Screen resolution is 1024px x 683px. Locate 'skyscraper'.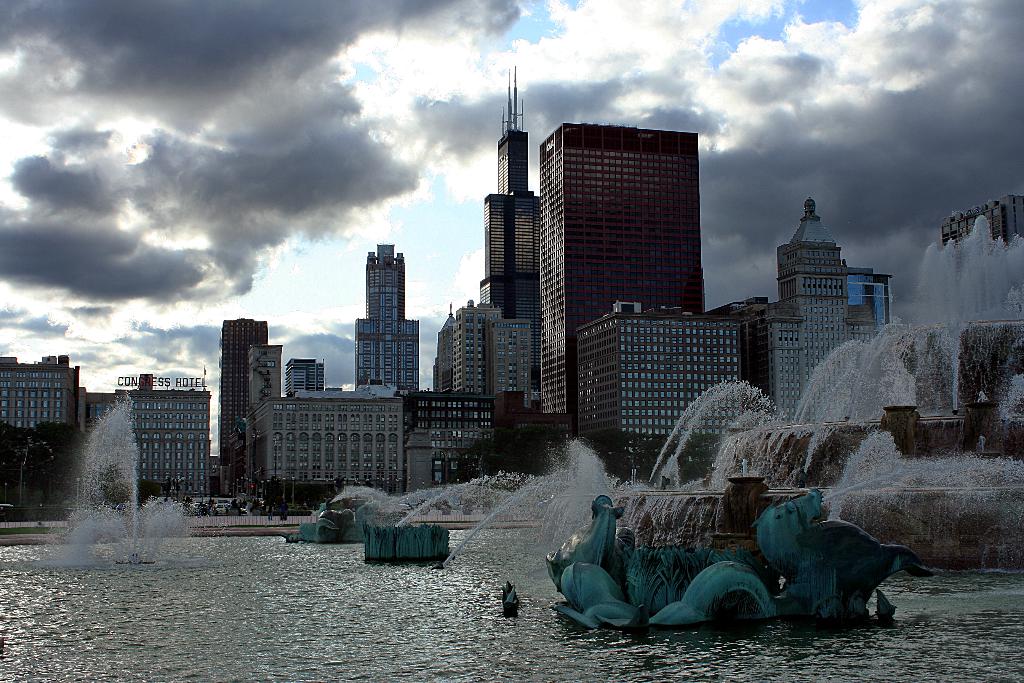
detection(531, 120, 713, 418).
